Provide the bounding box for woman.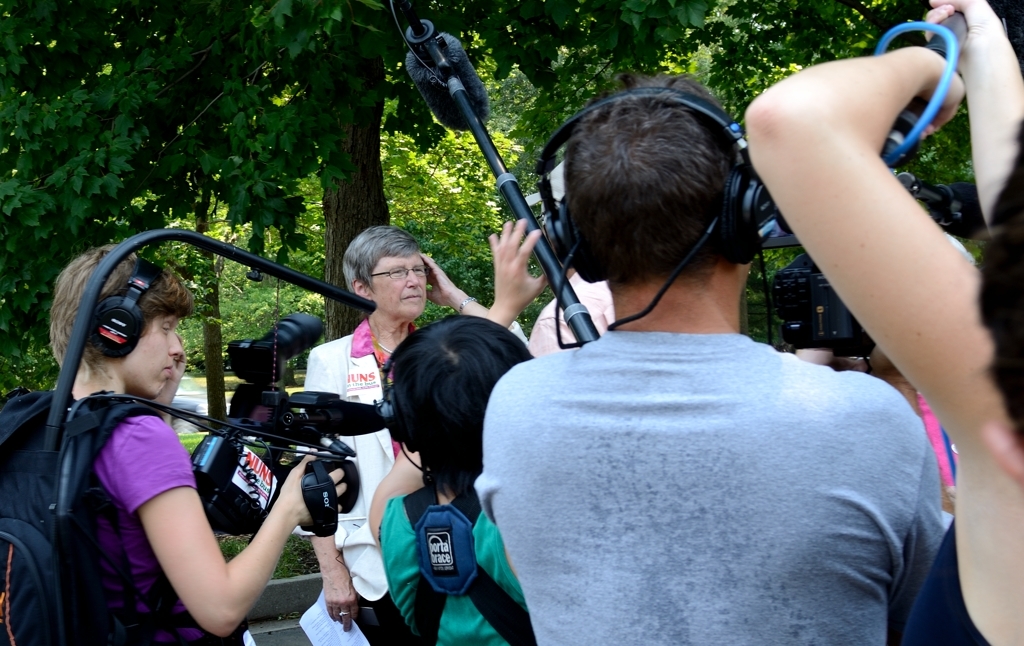
296,230,527,645.
